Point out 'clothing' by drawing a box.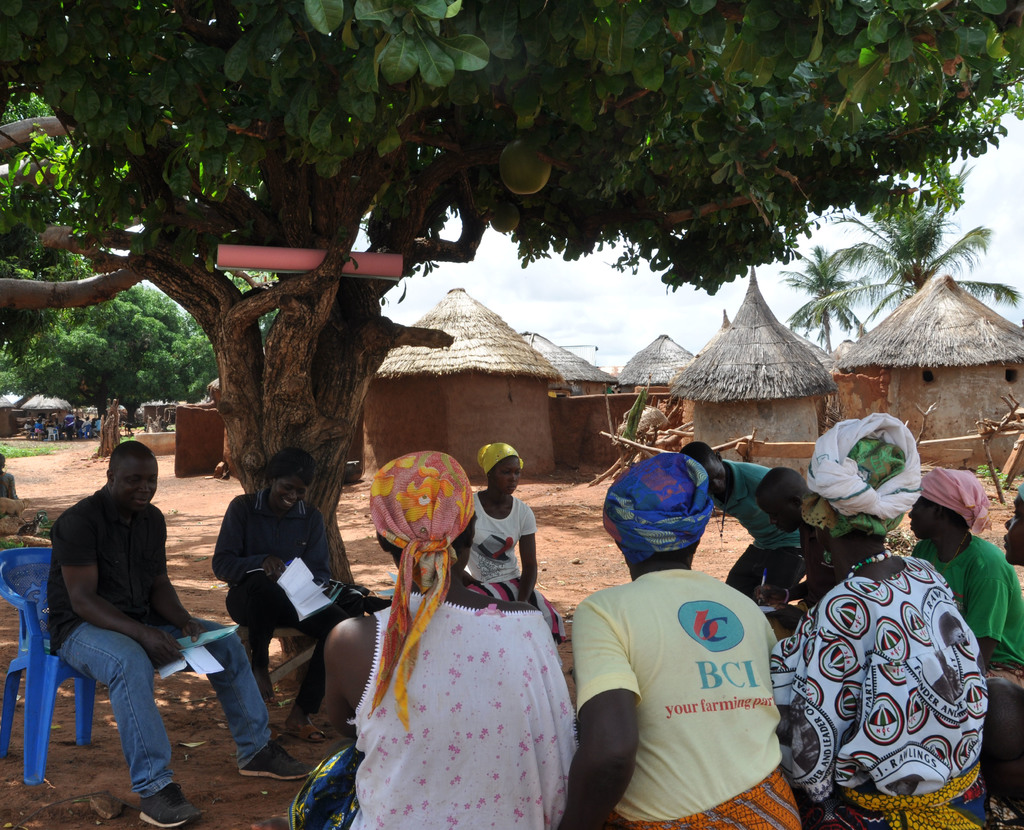
889/527/1023/749.
